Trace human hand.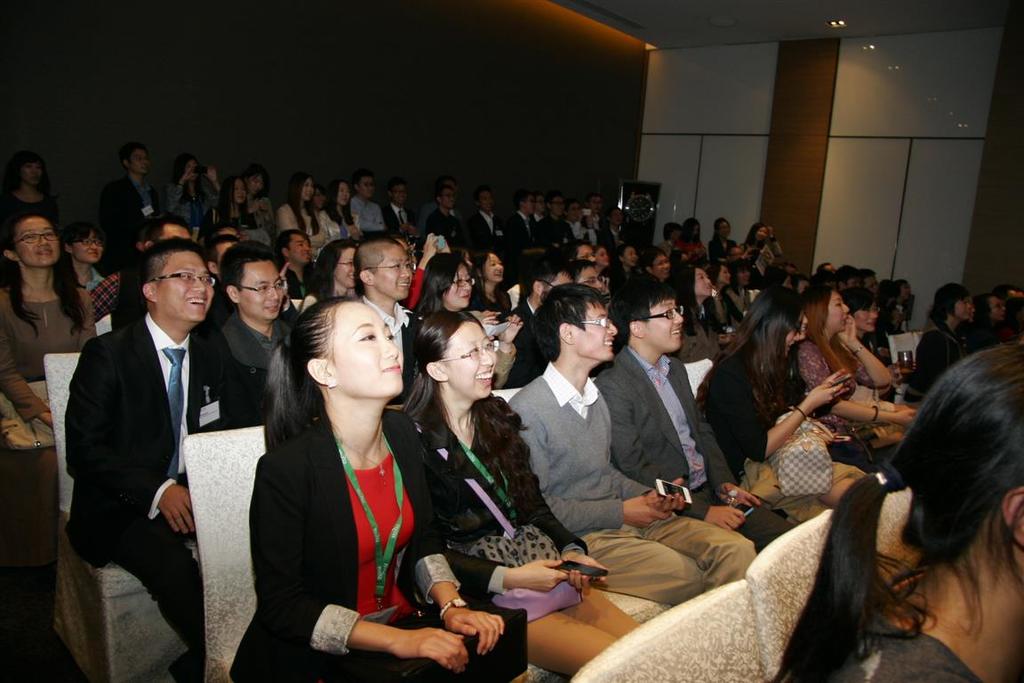
Traced to 764:225:777:238.
